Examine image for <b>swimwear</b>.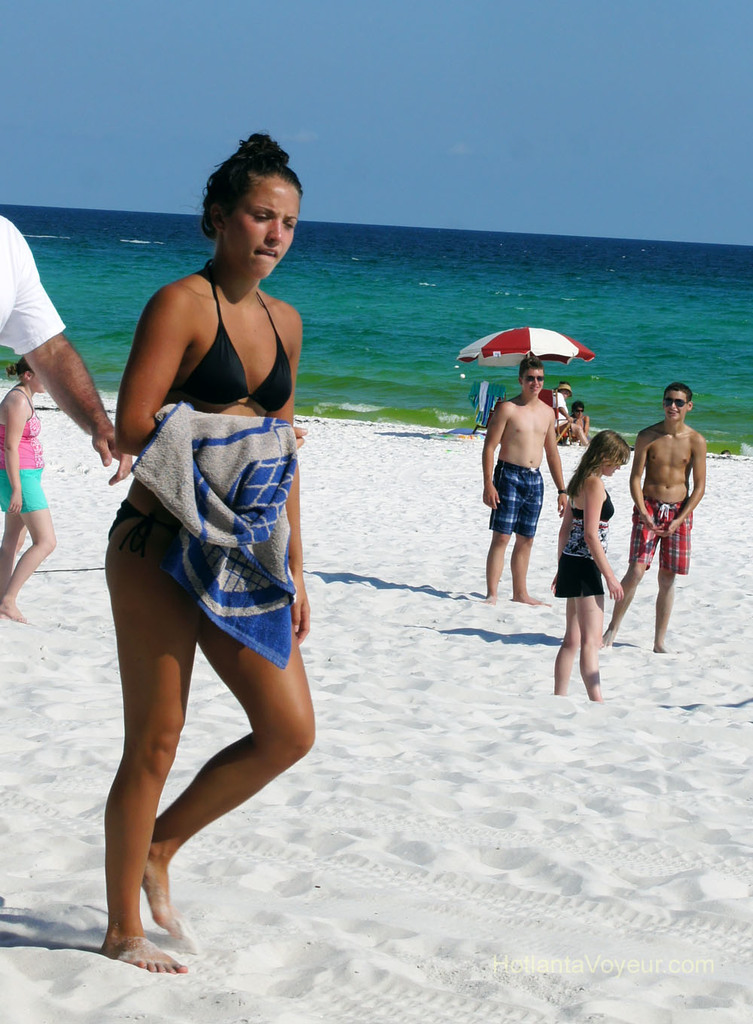
Examination result: region(495, 448, 542, 536).
